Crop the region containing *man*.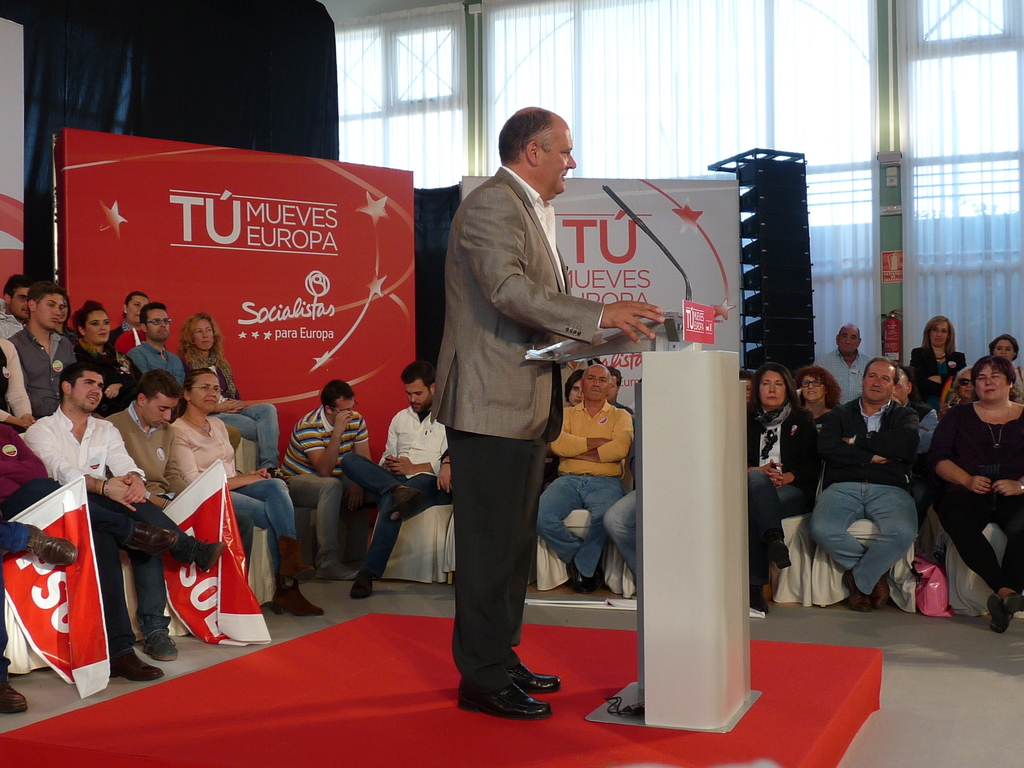
Crop region: 276:380:382:584.
